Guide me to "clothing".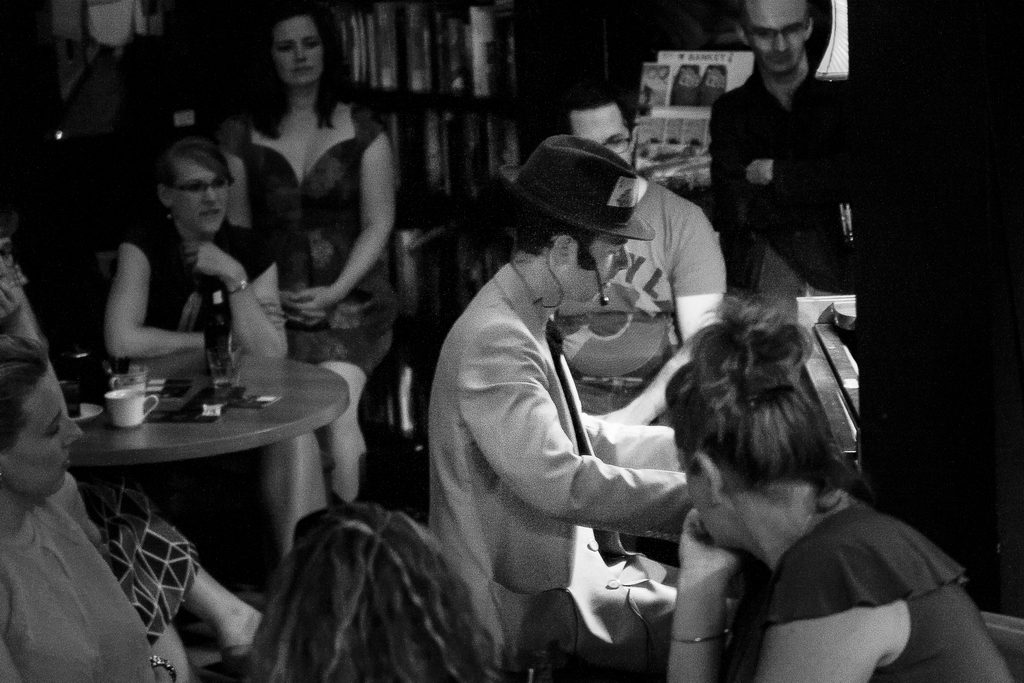
Guidance: <region>0, 470, 161, 682</region>.
